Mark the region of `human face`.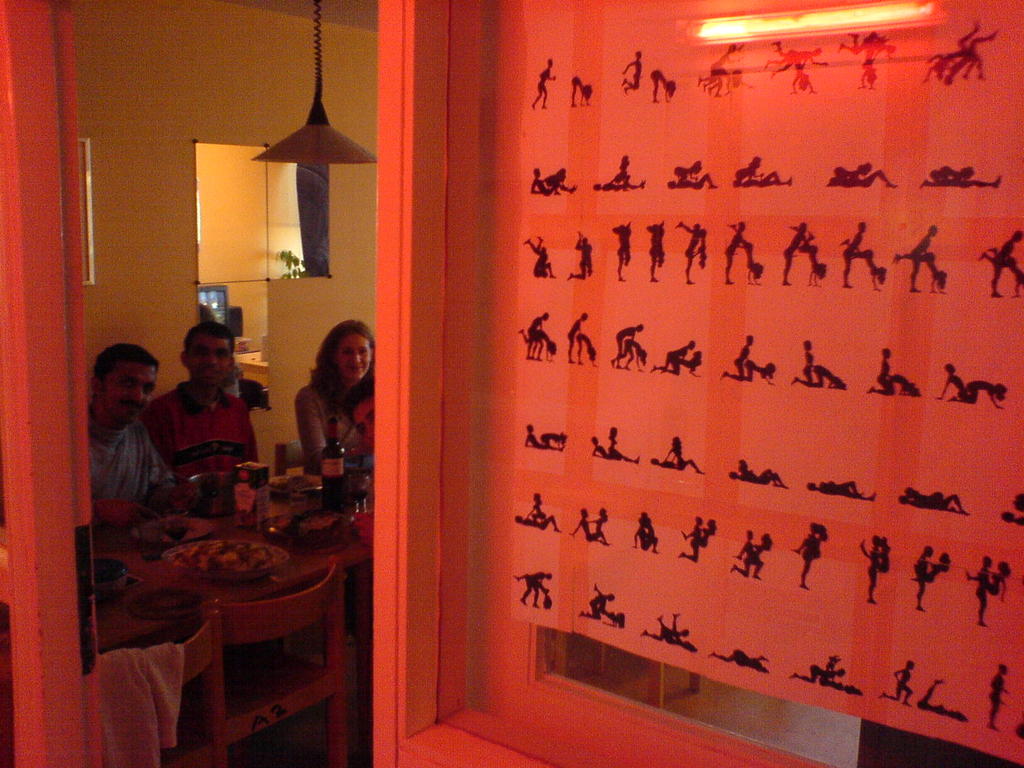
Region: {"x1": 335, "y1": 331, "x2": 367, "y2": 387}.
